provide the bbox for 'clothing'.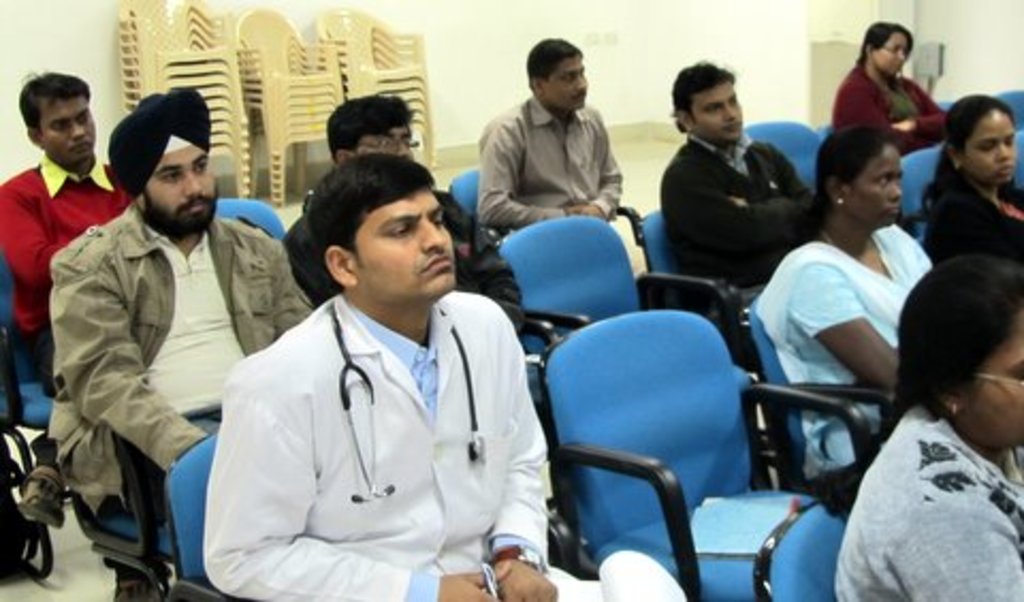
bbox(826, 412, 1022, 600).
